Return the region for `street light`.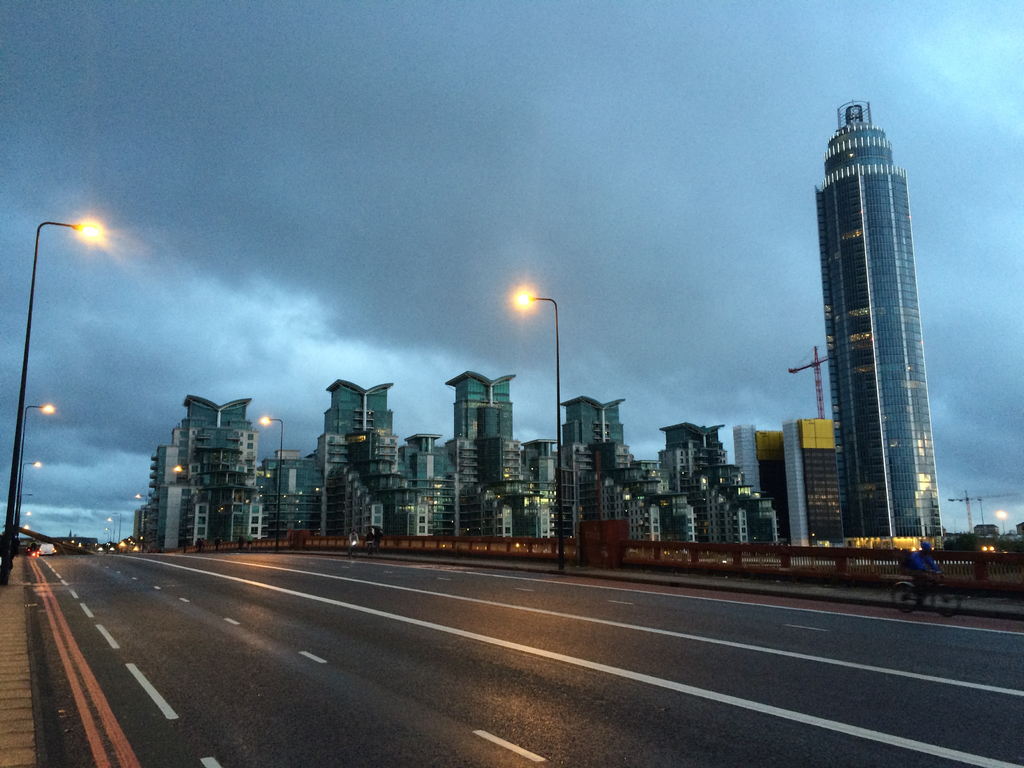
(x1=3, y1=211, x2=108, y2=588).
